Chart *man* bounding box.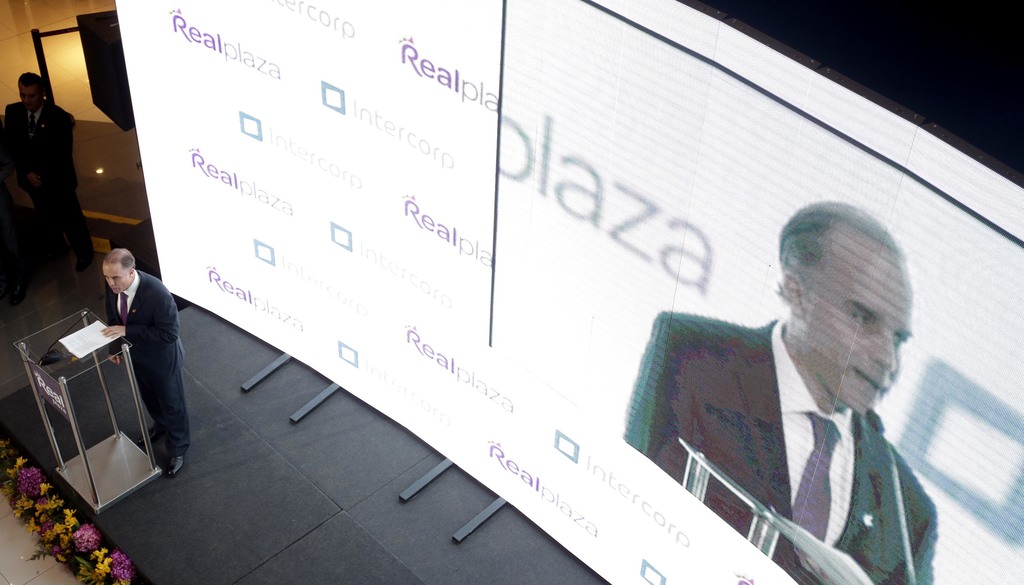
Charted: {"x1": 84, "y1": 247, "x2": 196, "y2": 472}.
